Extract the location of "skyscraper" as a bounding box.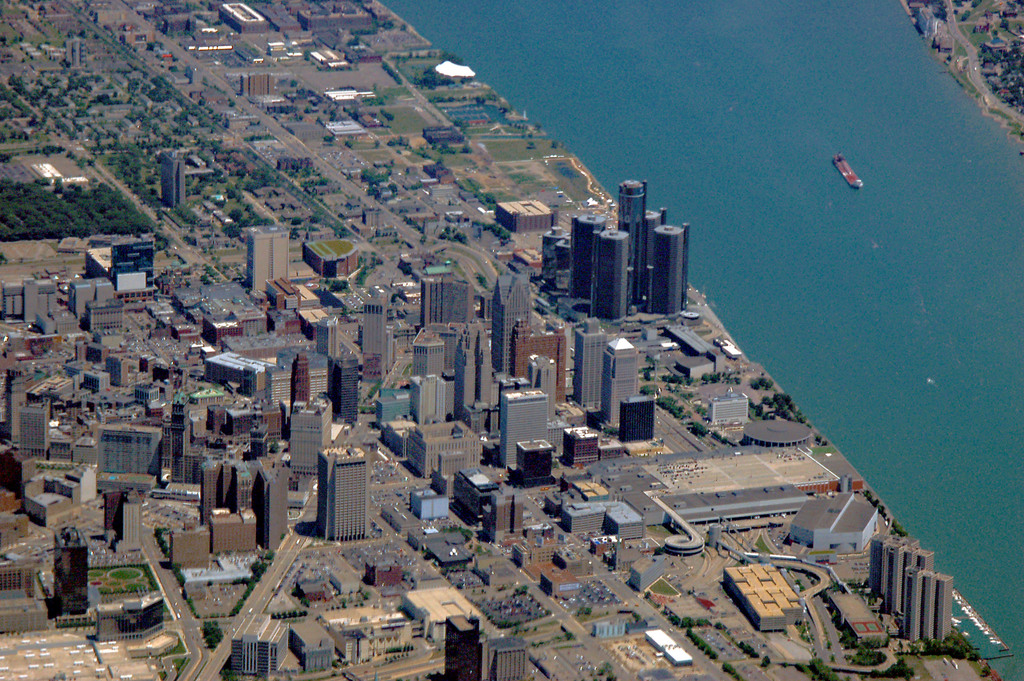
116, 500, 140, 564.
